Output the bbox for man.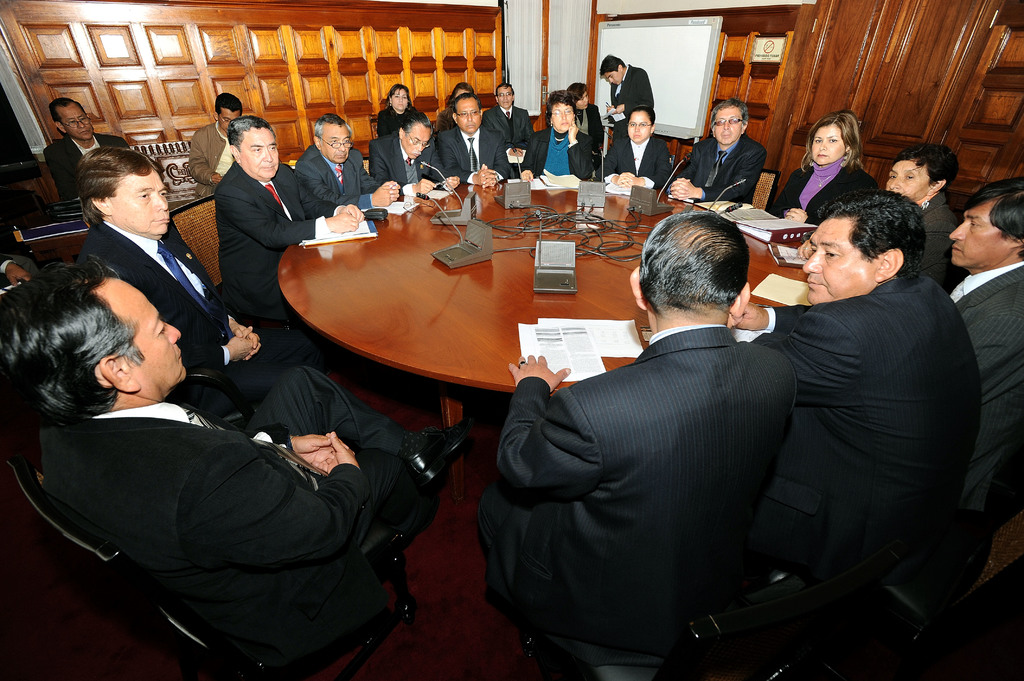
bbox=(71, 148, 293, 410).
